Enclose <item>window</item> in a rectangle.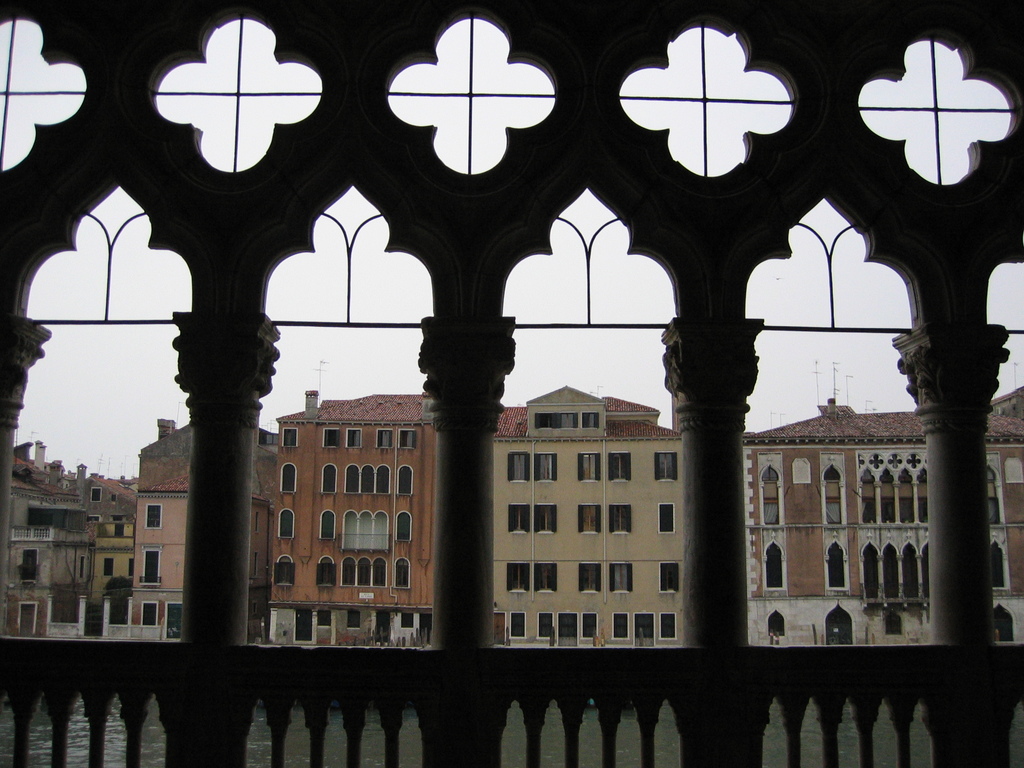
(left=882, top=481, right=893, bottom=522).
